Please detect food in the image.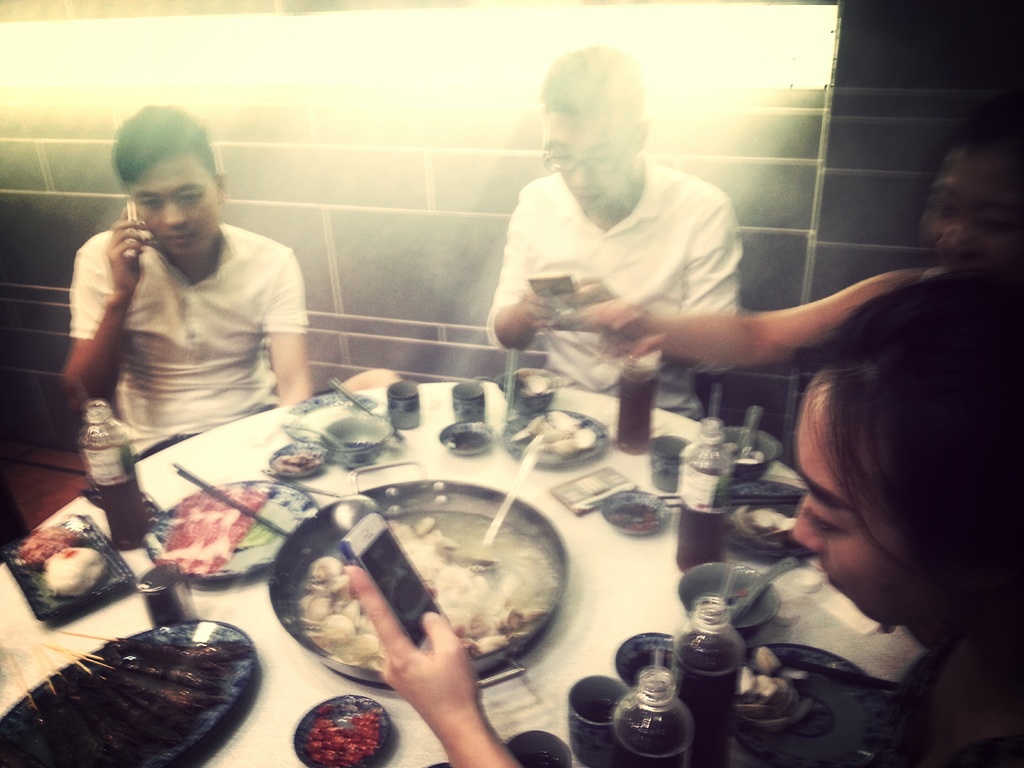
728,502,799,551.
